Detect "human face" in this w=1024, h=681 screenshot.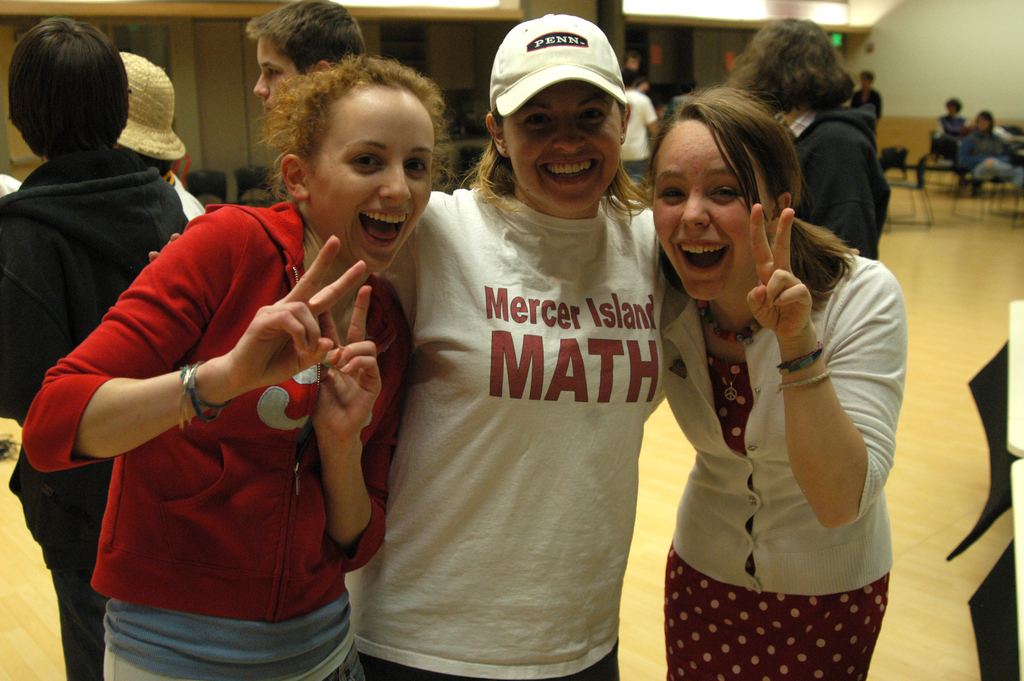
Detection: (490, 87, 625, 216).
